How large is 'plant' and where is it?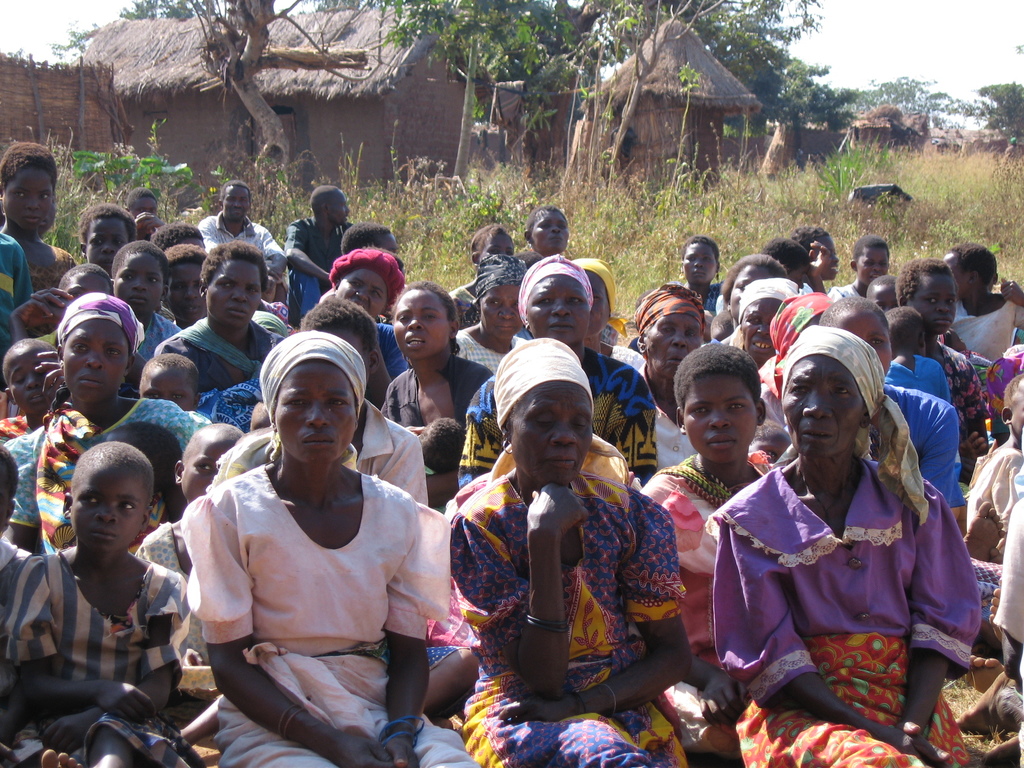
Bounding box: x1=903, y1=135, x2=1023, y2=264.
